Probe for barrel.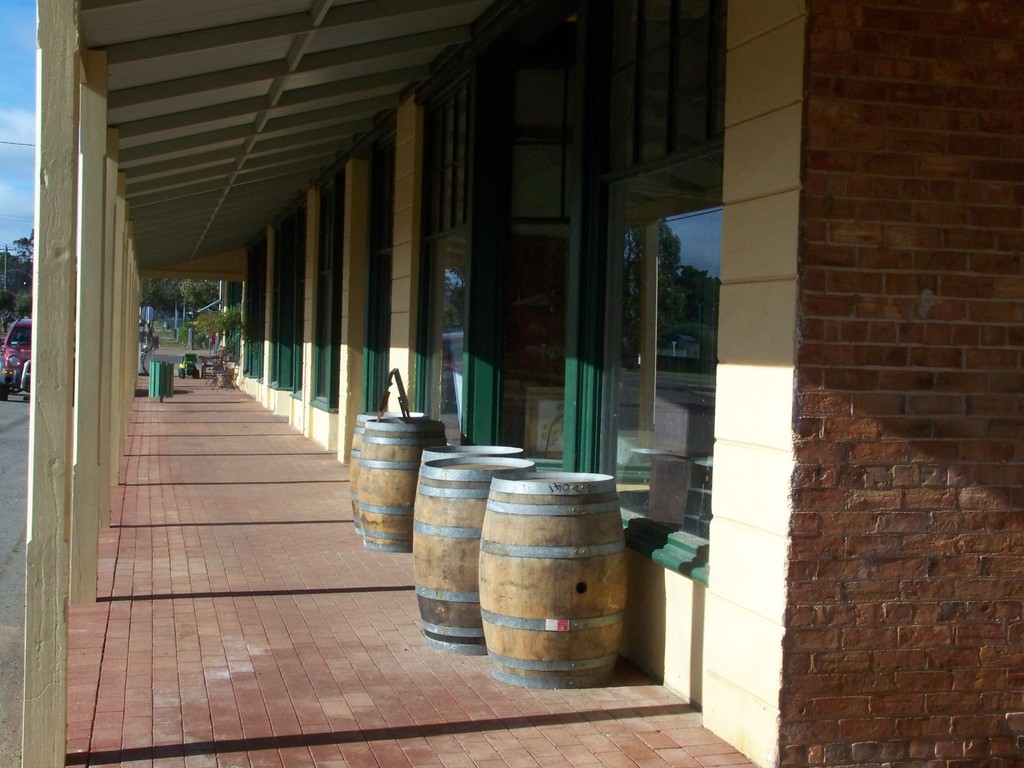
Probe result: (left=349, top=410, right=425, bottom=535).
